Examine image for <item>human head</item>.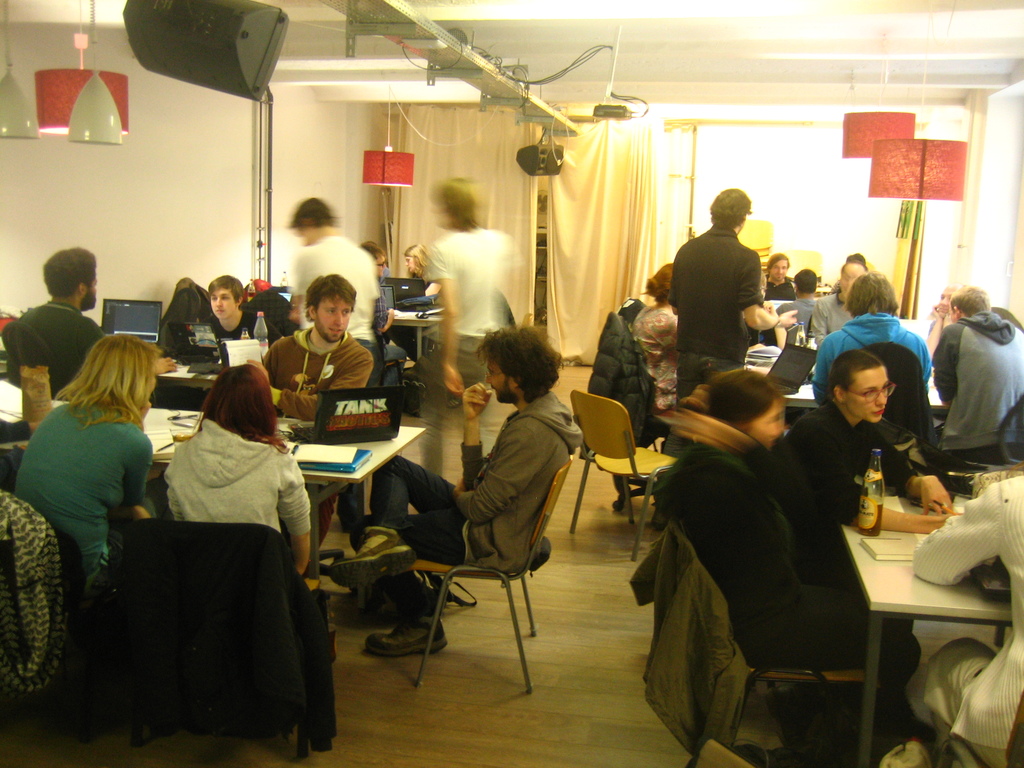
Examination result: [x1=204, y1=364, x2=276, y2=443].
